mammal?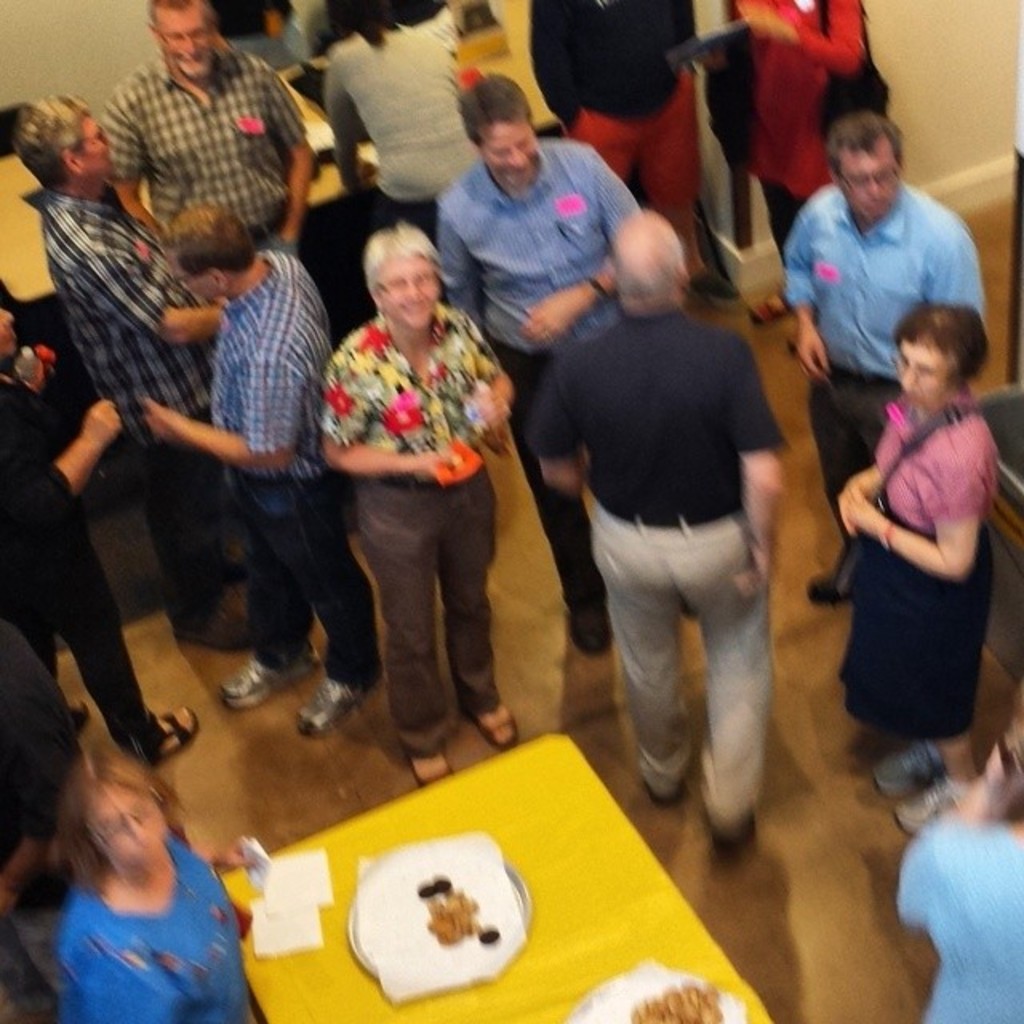
x1=435, y1=77, x2=635, y2=661
